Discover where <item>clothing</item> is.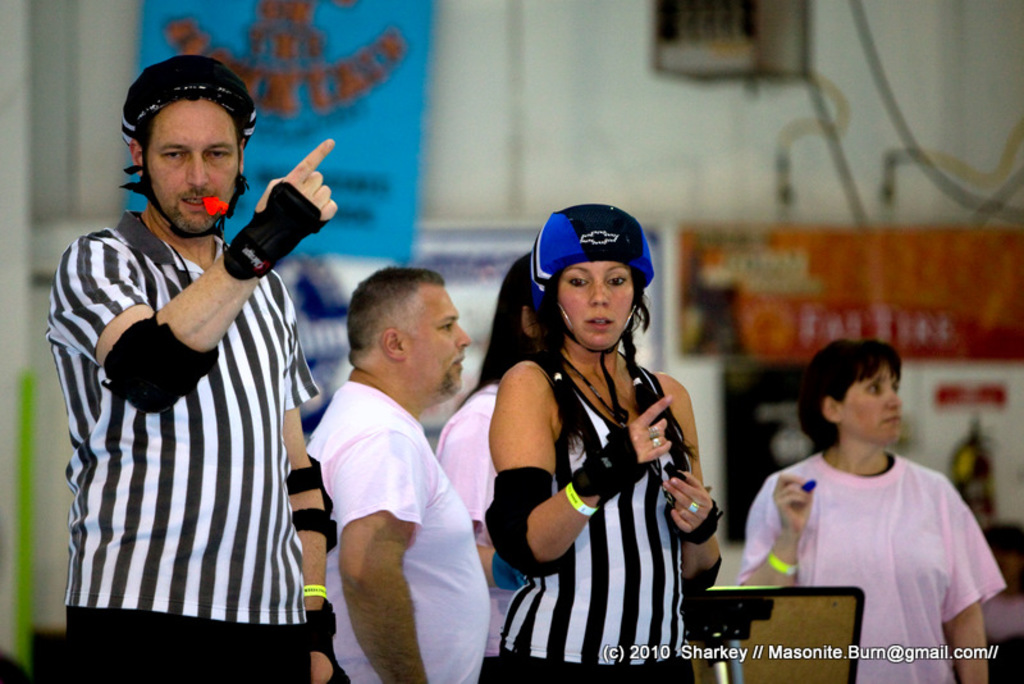
Discovered at x1=739 y1=444 x2=1012 y2=683.
